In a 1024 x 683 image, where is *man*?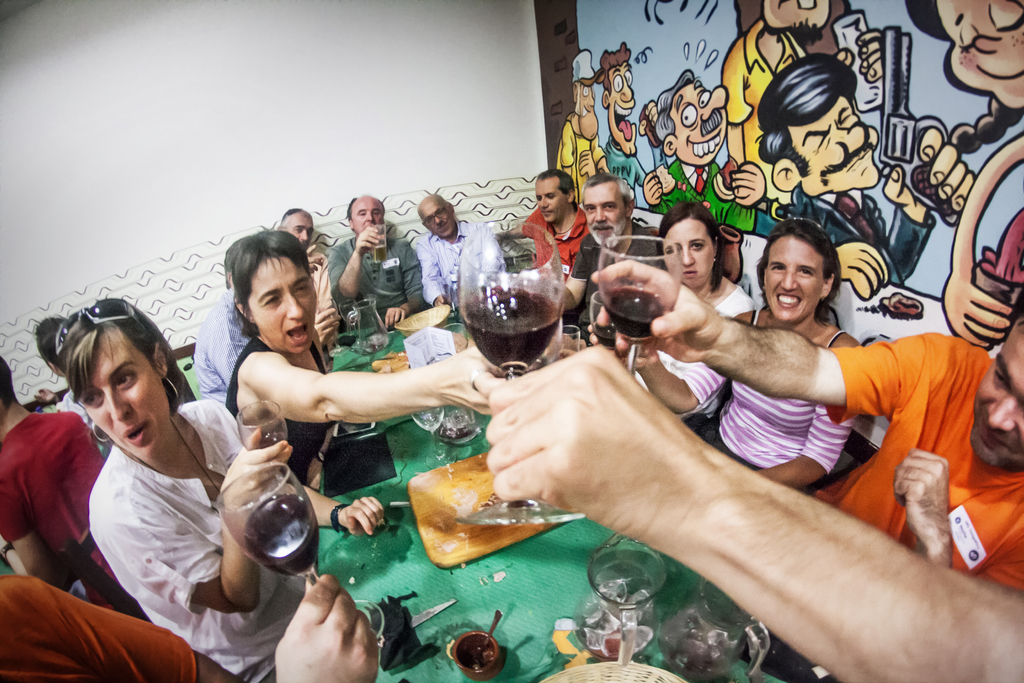
region(0, 353, 116, 579).
